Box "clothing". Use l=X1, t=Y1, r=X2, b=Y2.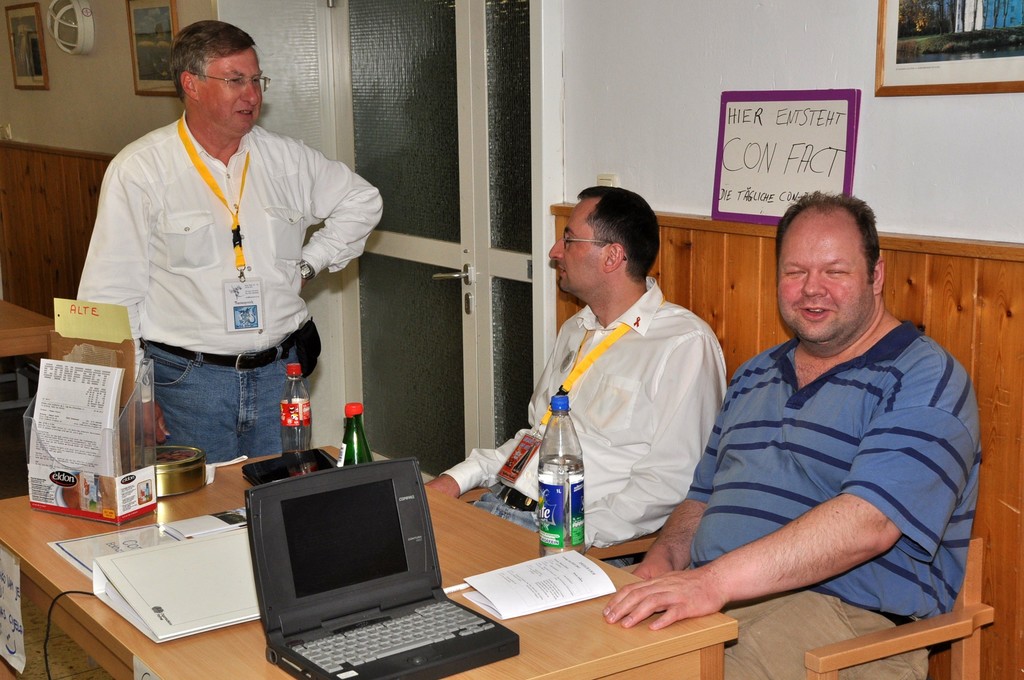
l=502, t=244, r=736, b=573.
